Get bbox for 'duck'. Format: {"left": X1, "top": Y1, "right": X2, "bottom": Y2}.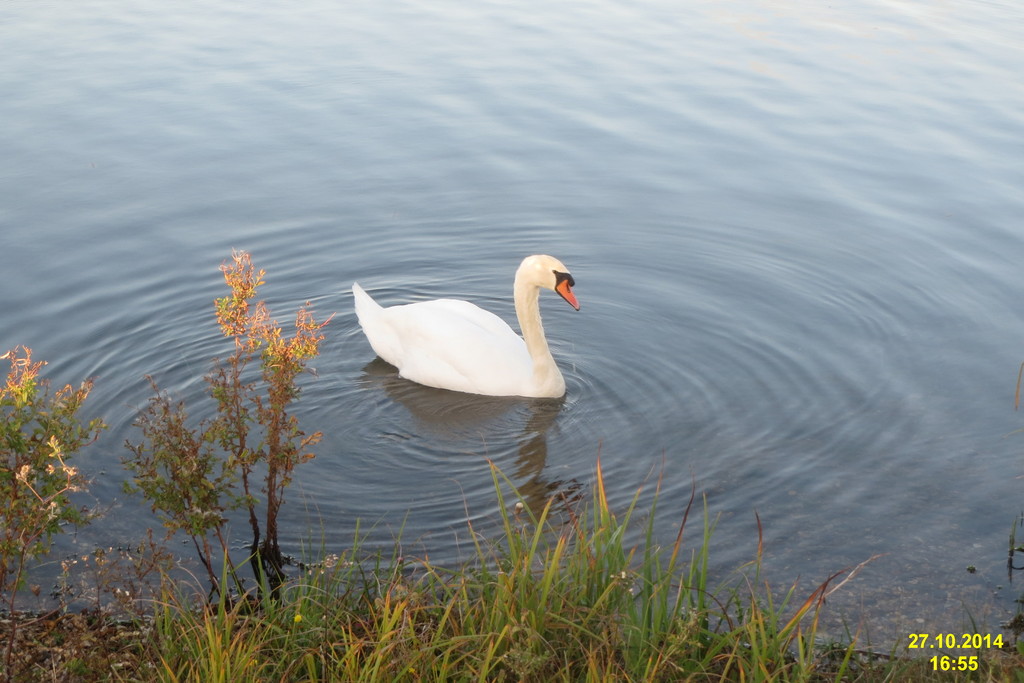
{"left": 341, "top": 240, "right": 595, "bottom": 411}.
